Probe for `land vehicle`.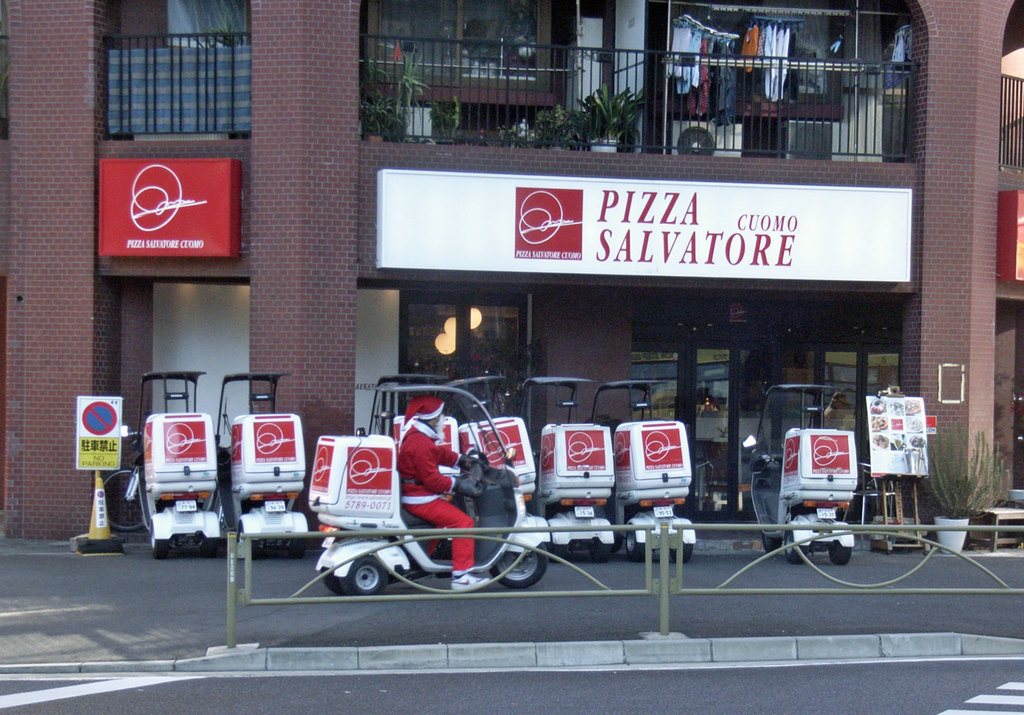
Probe result: [left=741, top=384, right=858, bottom=562].
